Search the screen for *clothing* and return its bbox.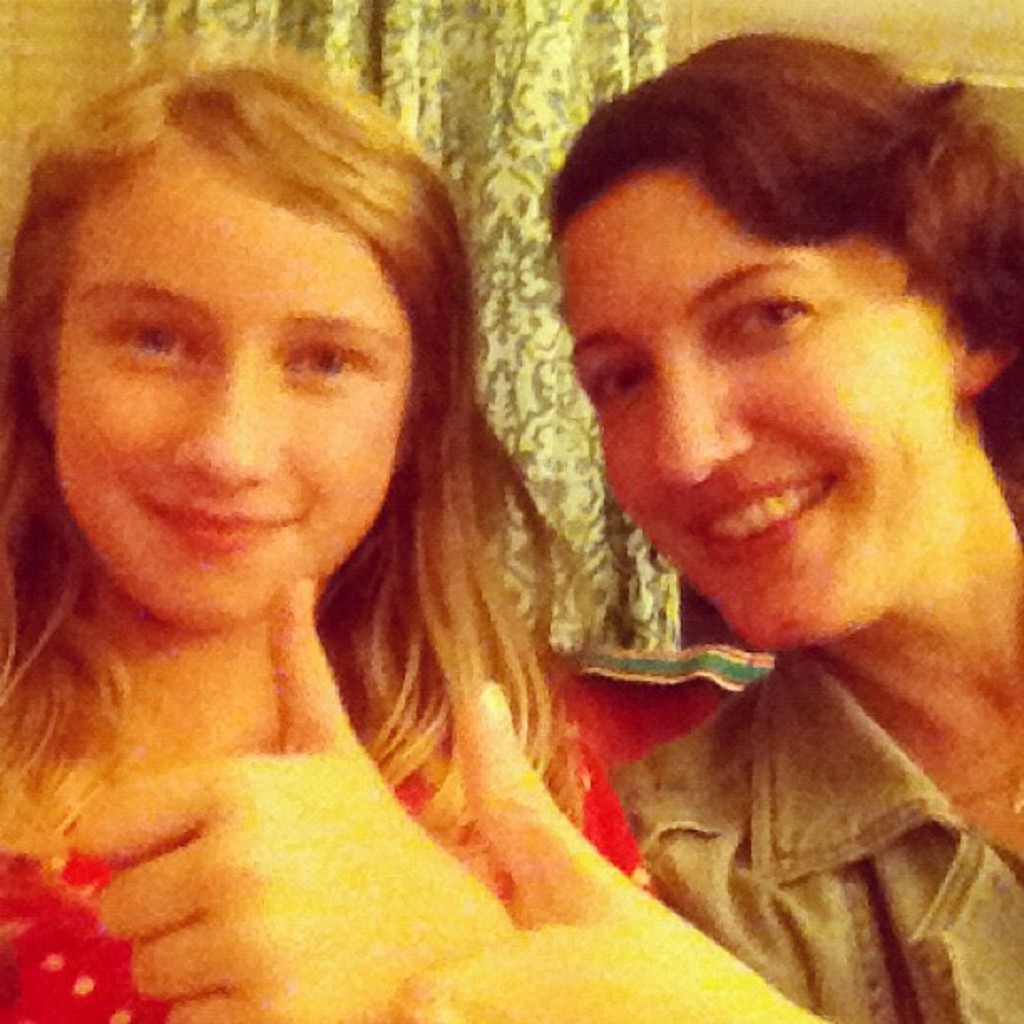
Found: rect(0, 596, 644, 1022).
